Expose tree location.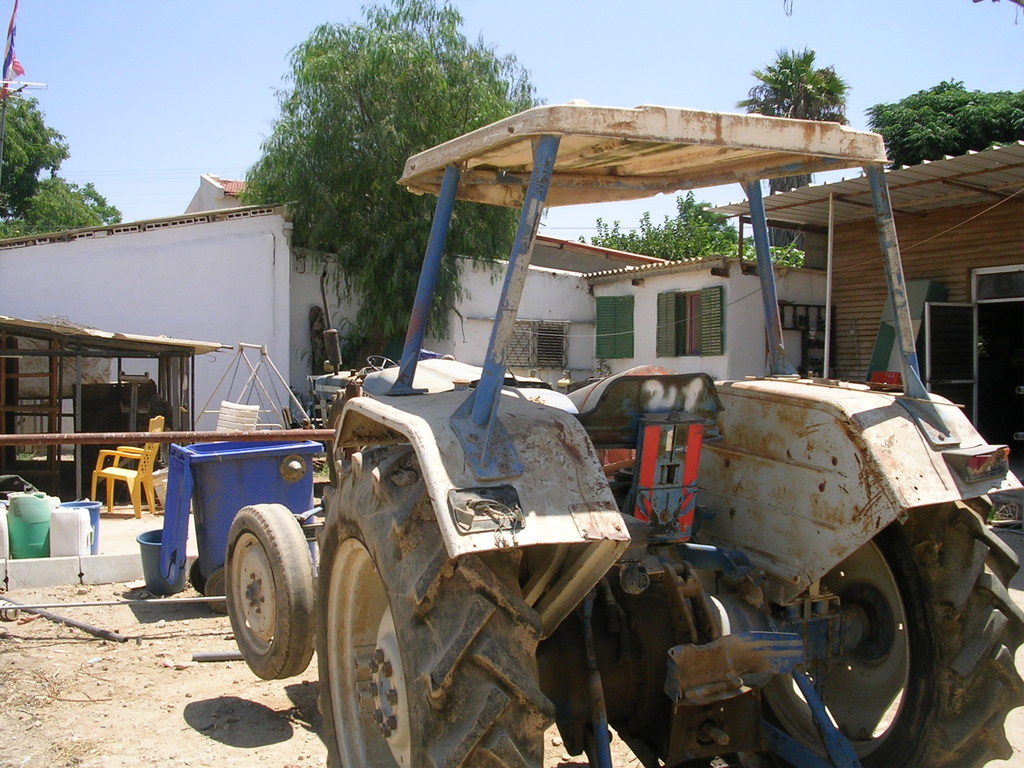
Exposed at l=0, t=81, r=77, b=221.
